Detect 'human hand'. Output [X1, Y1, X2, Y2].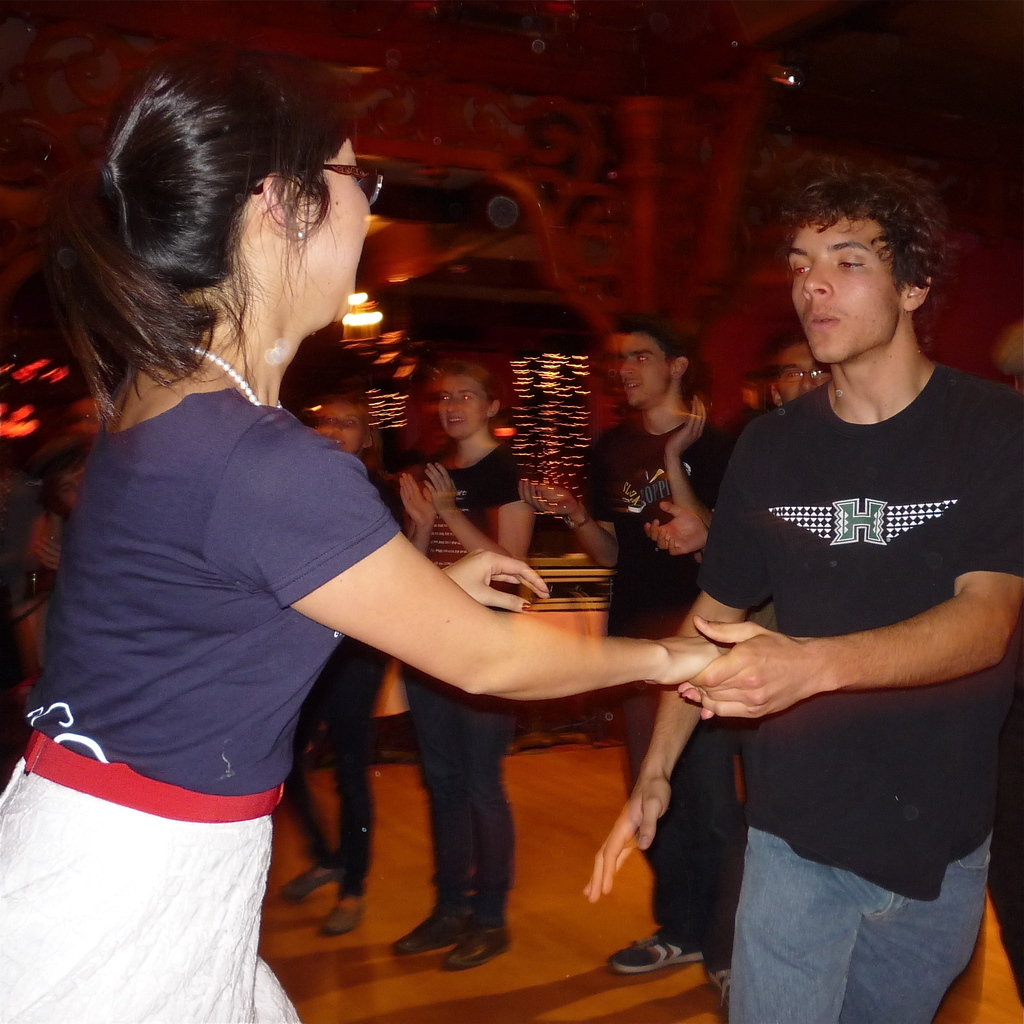
[663, 395, 708, 460].
